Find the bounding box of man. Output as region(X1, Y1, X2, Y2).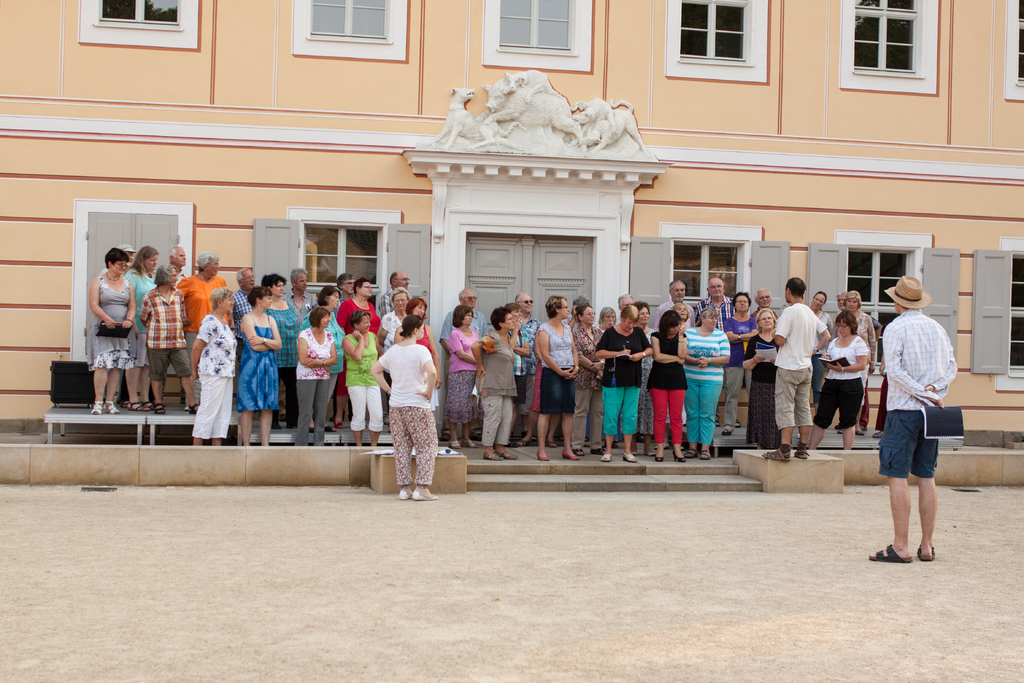
region(282, 267, 318, 319).
